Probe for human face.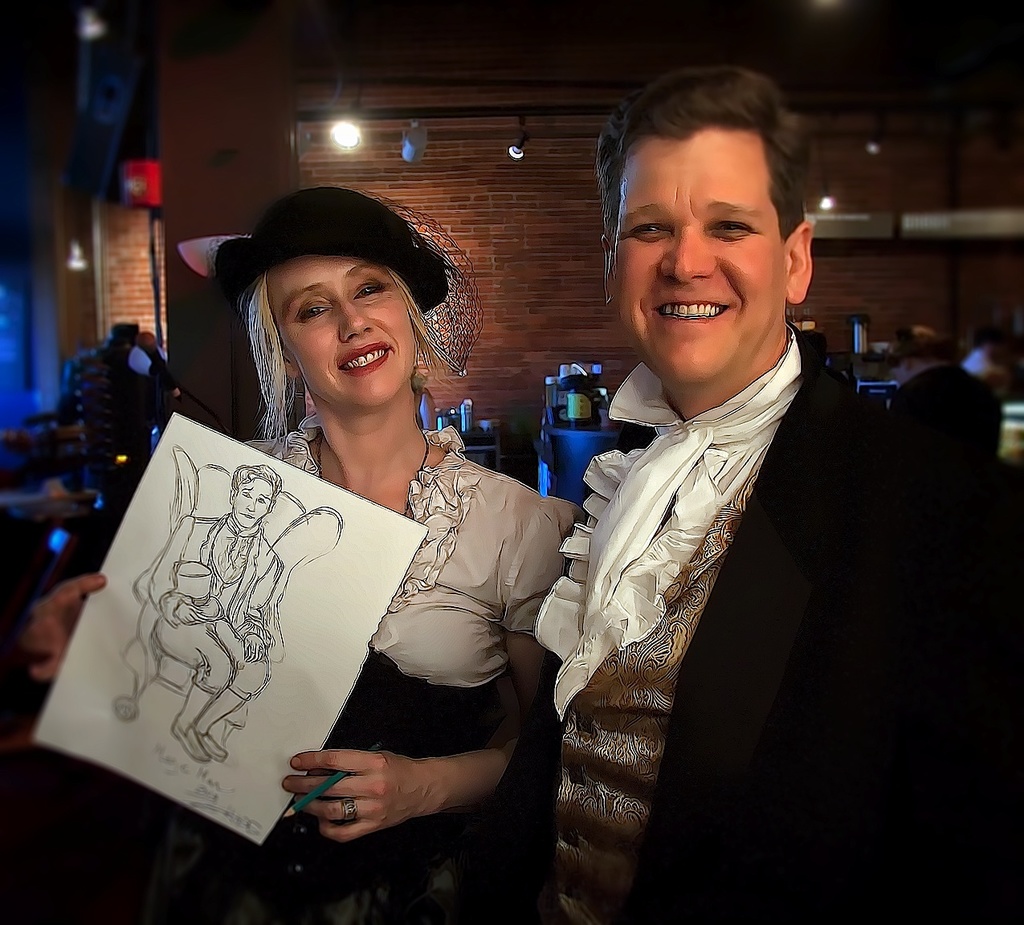
Probe result: {"left": 267, "top": 251, "right": 420, "bottom": 408}.
